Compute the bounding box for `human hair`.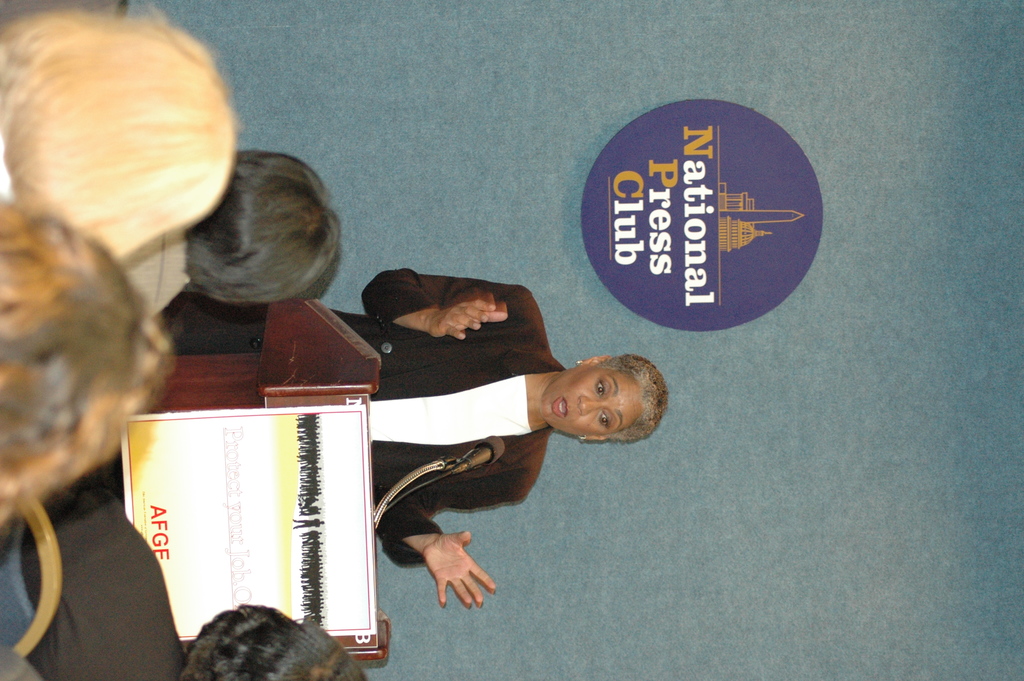
BBox(598, 352, 670, 447).
